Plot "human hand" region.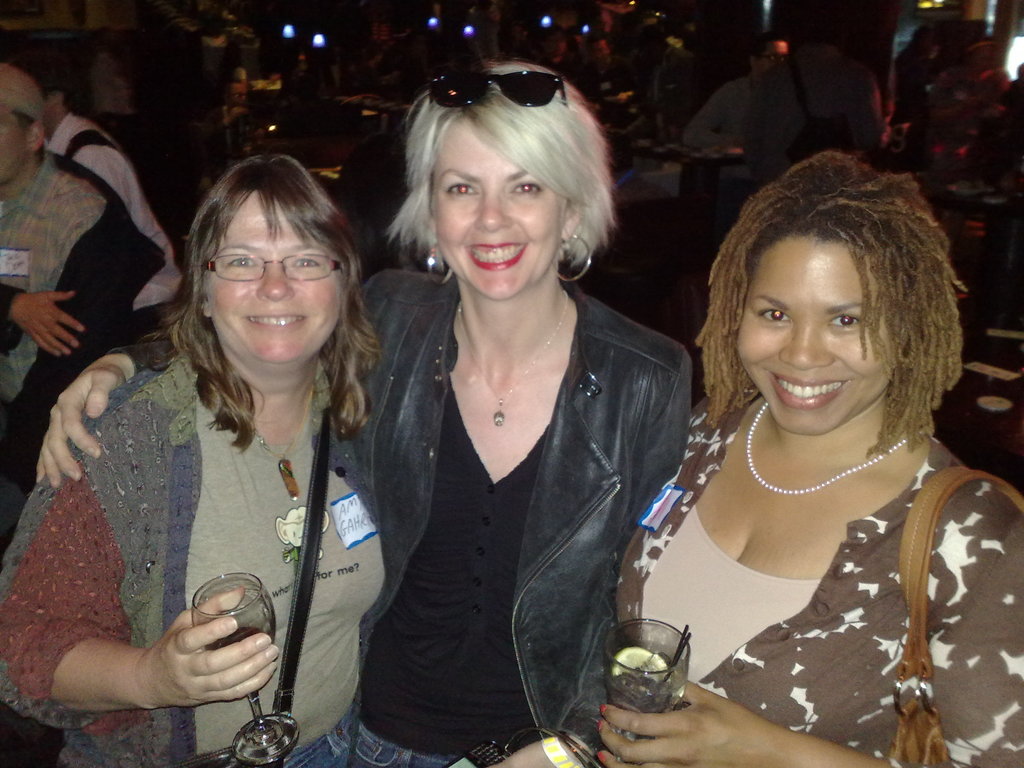
Plotted at [12, 290, 86, 362].
